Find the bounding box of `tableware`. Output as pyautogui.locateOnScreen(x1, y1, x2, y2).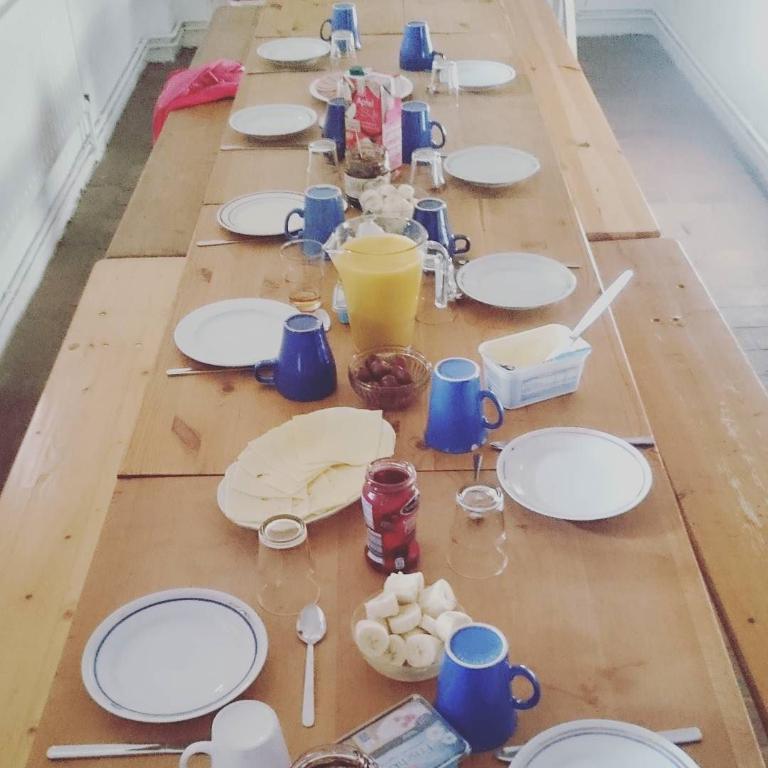
pyautogui.locateOnScreen(291, 600, 327, 729).
